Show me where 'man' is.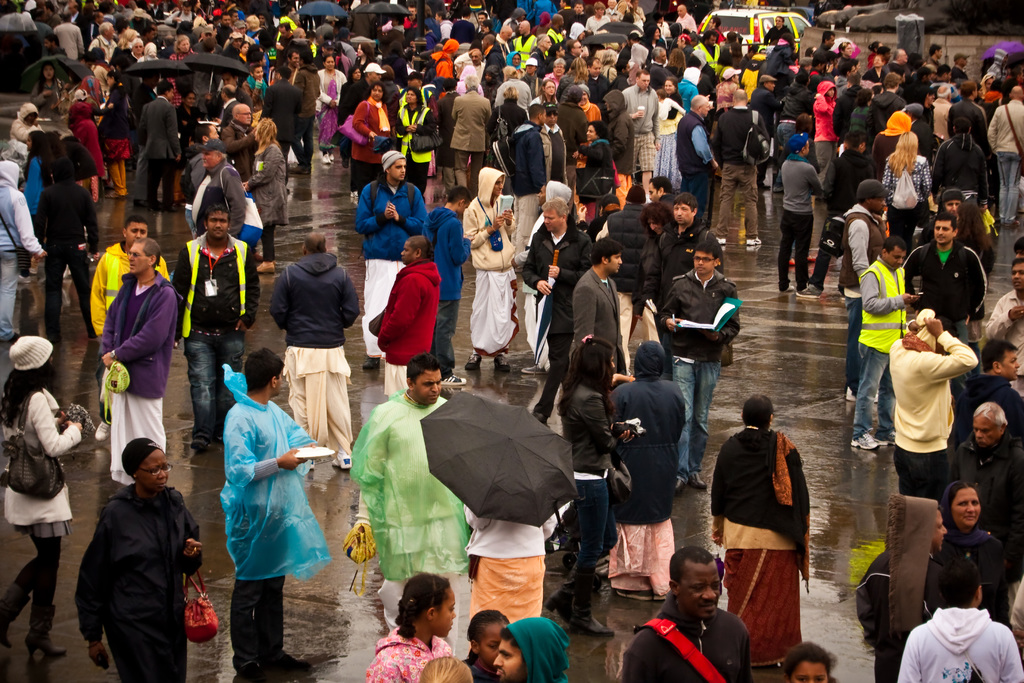
'man' is at <box>853,506,949,682</box>.
